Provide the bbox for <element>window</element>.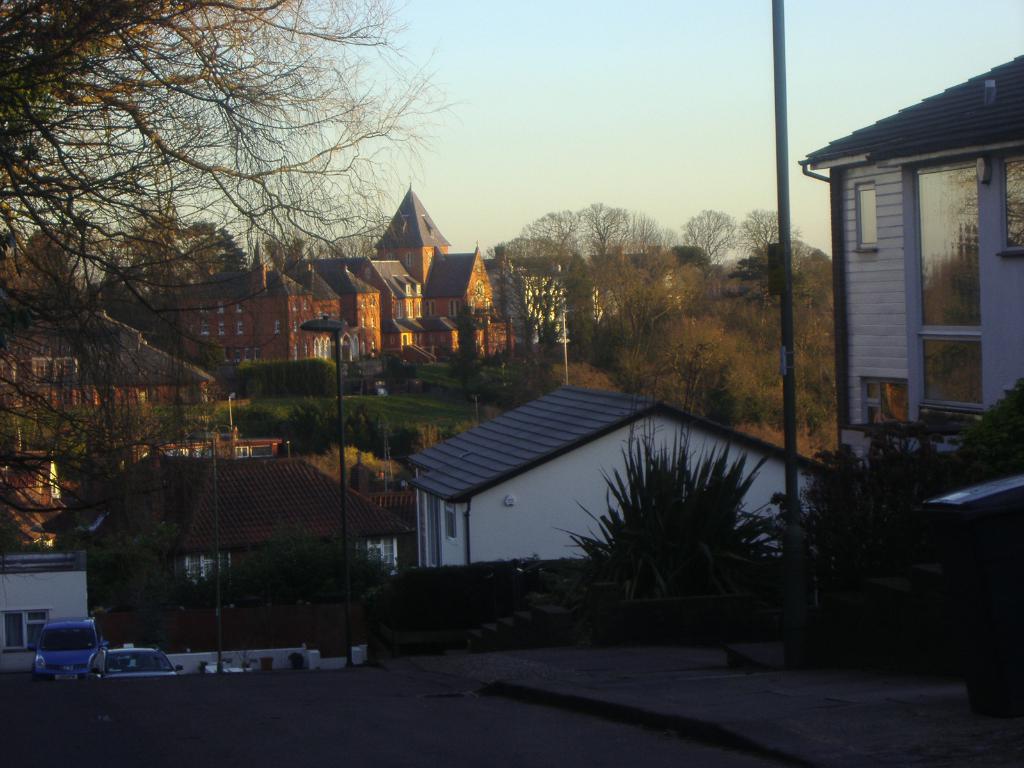
(390, 337, 396, 344).
